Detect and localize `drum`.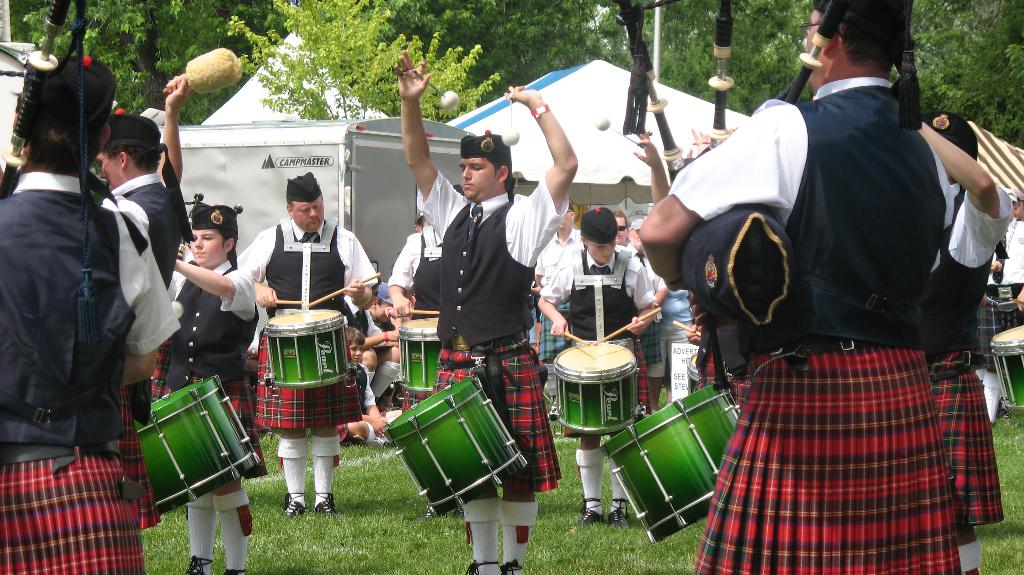
Localized at (992, 321, 1023, 403).
